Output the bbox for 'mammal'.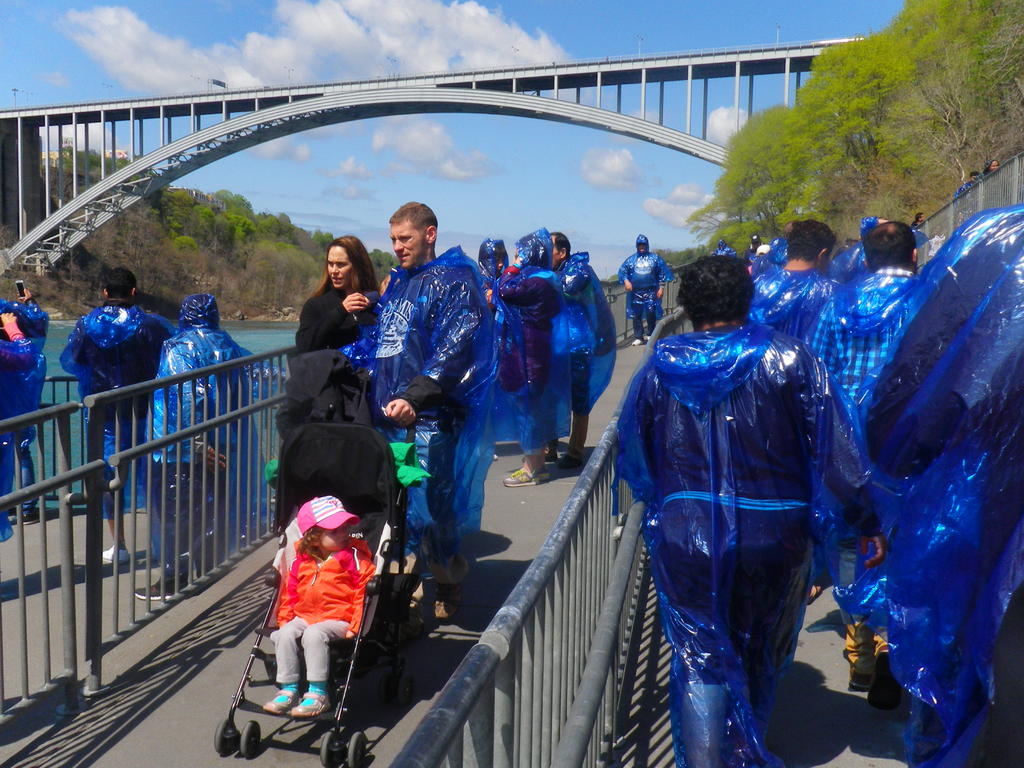
[292, 236, 382, 357].
